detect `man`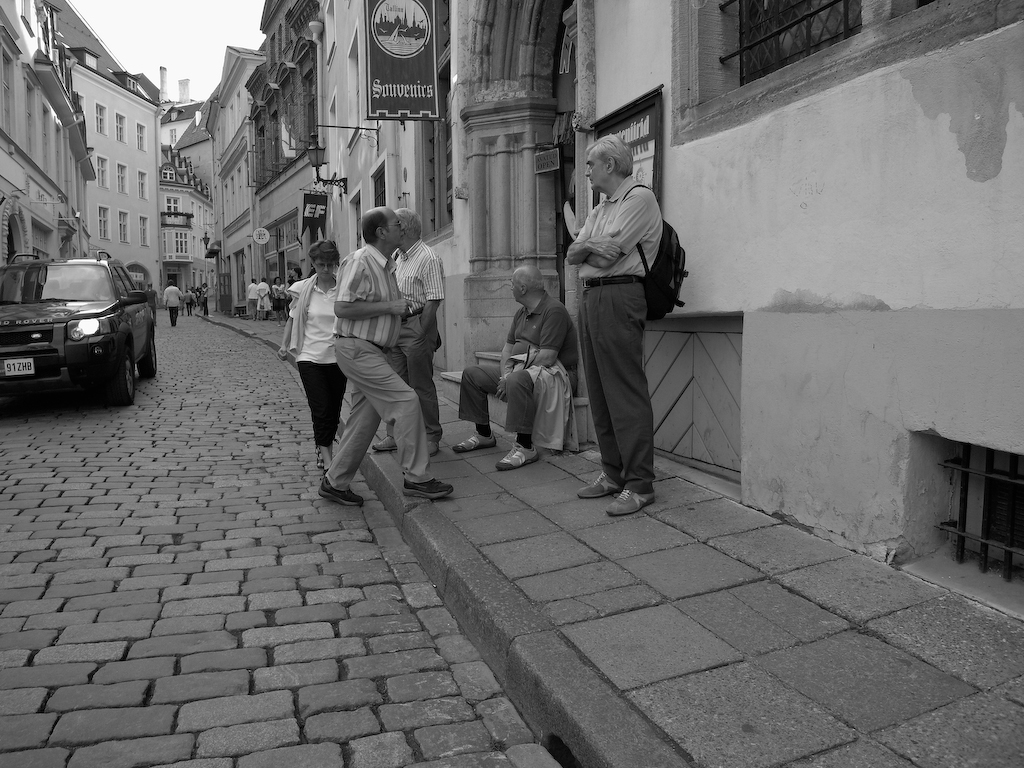
{"x1": 309, "y1": 206, "x2": 452, "y2": 503}
